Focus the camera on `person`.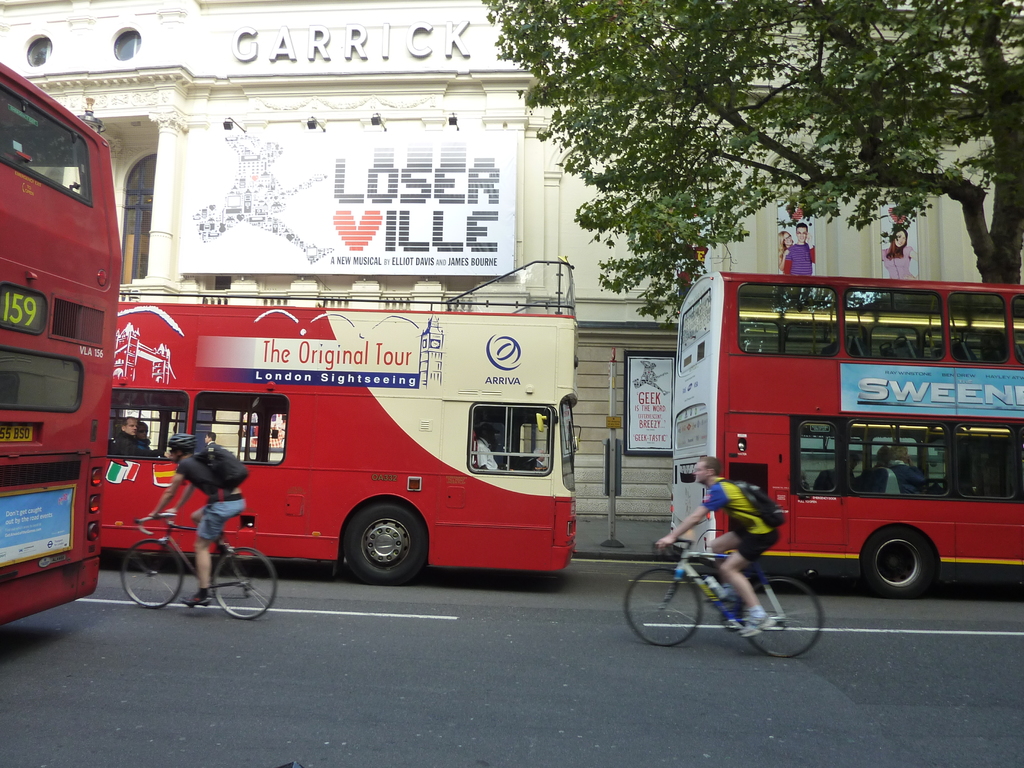
Focus region: (left=884, top=448, right=918, bottom=497).
